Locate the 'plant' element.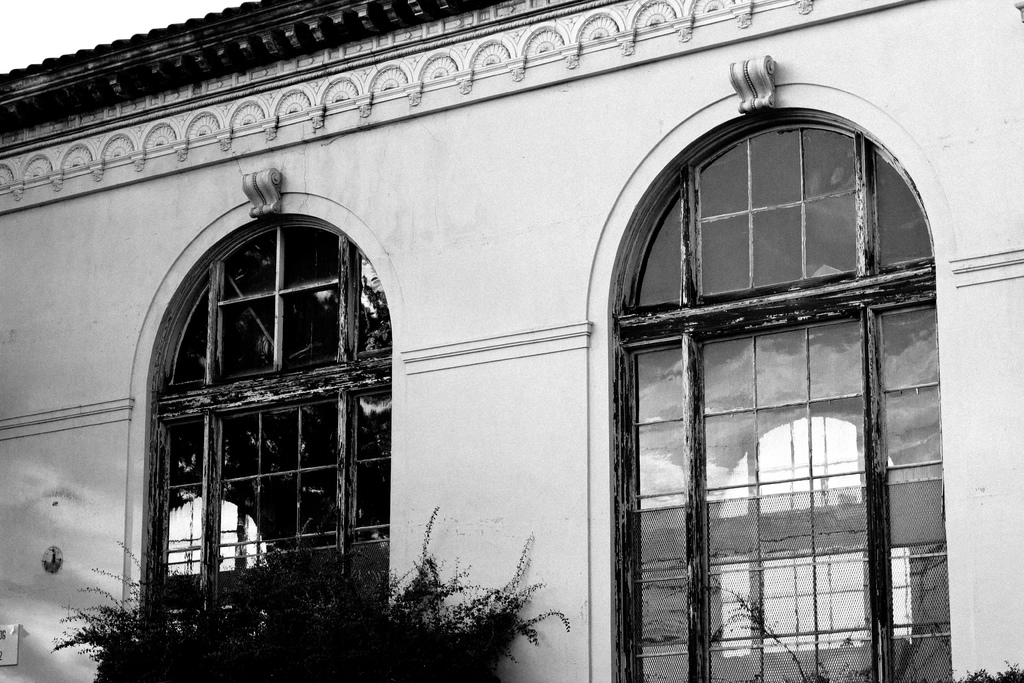
Element bbox: 715, 587, 1023, 682.
